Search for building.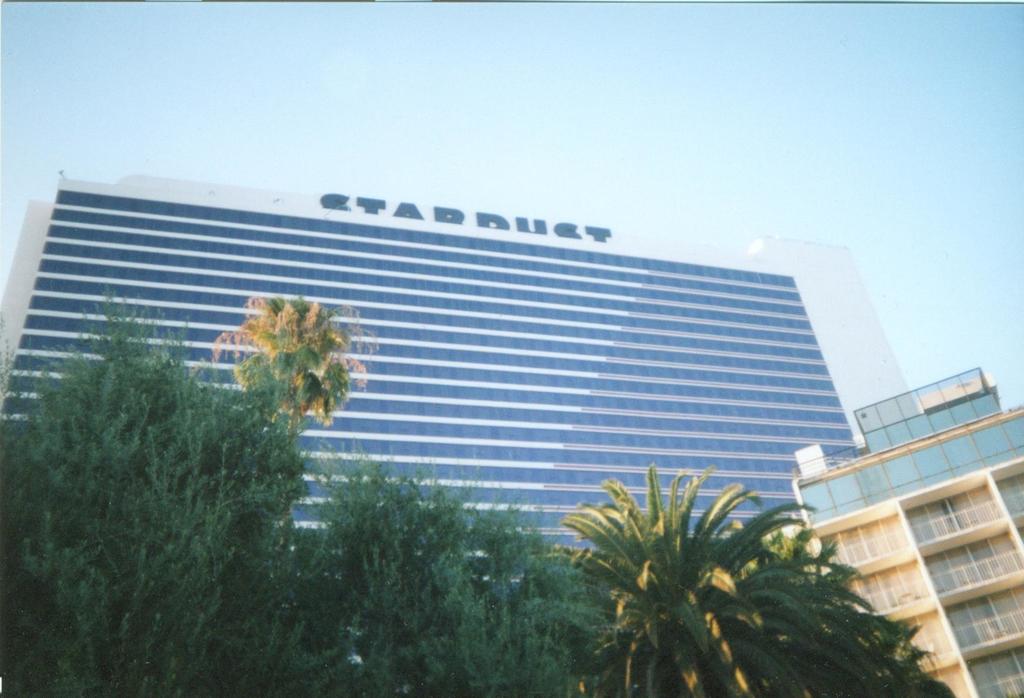
Found at box=[0, 170, 921, 587].
